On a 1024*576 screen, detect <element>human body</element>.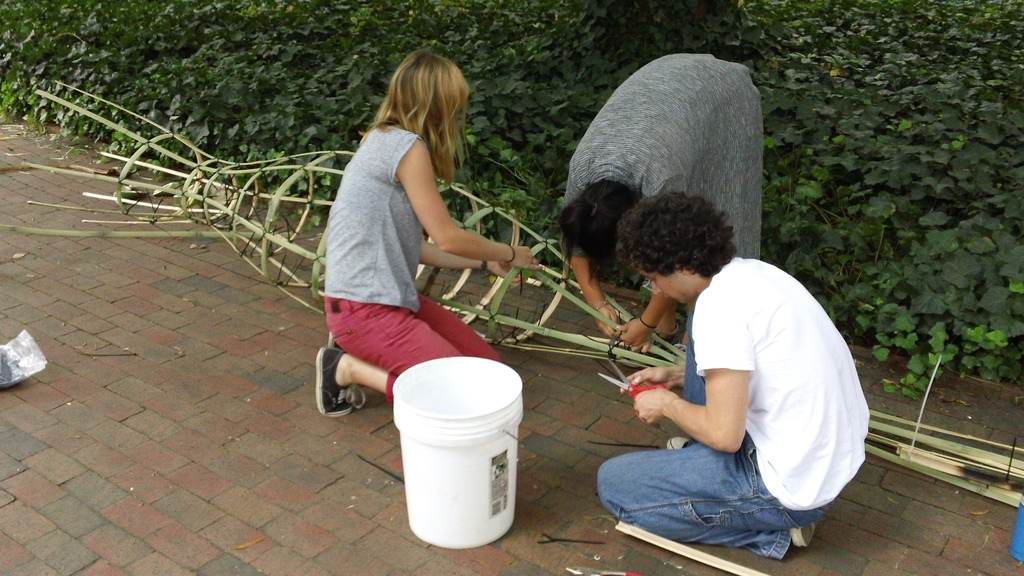
bbox=[607, 221, 872, 551].
